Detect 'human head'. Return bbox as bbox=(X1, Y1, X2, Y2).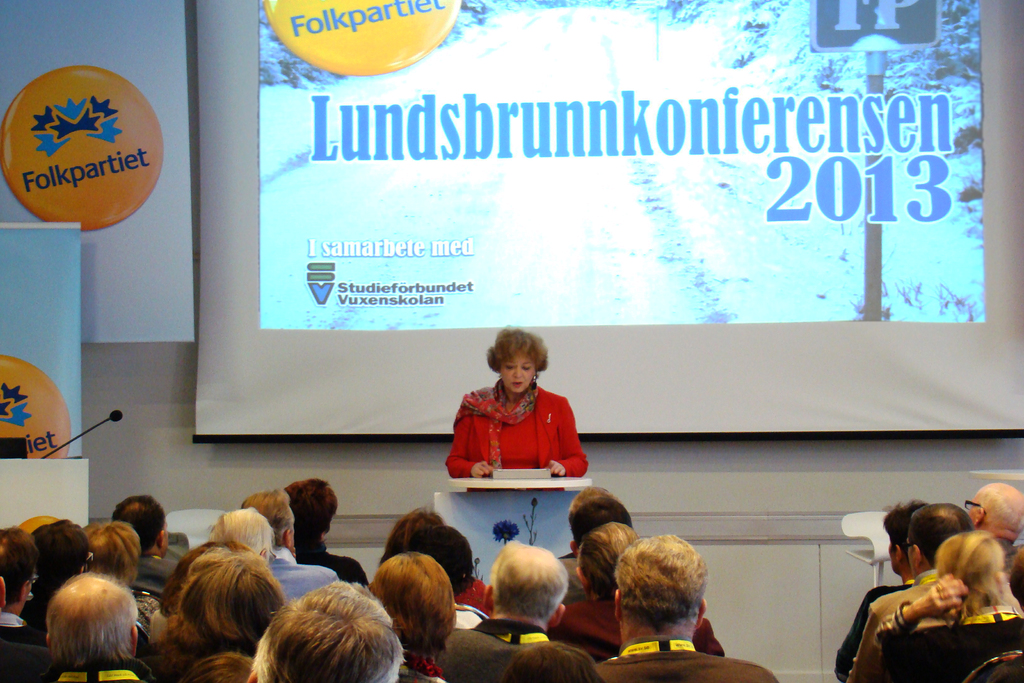
bbox=(614, 532, 708, 648).
